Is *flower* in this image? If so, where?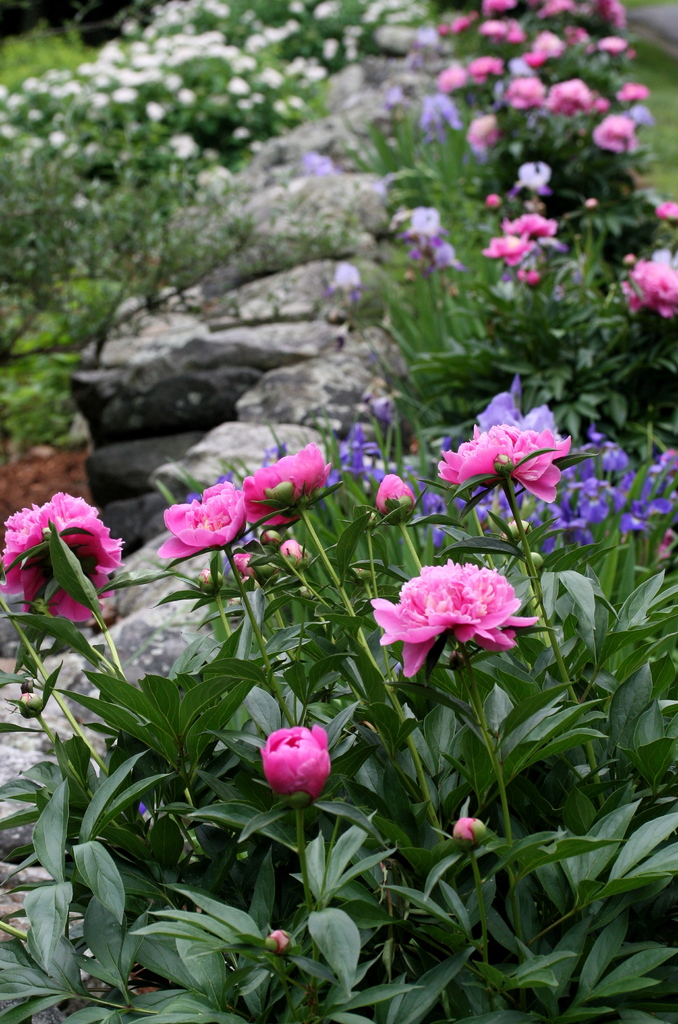
Yes, at box(659, 195, 677, 225).
